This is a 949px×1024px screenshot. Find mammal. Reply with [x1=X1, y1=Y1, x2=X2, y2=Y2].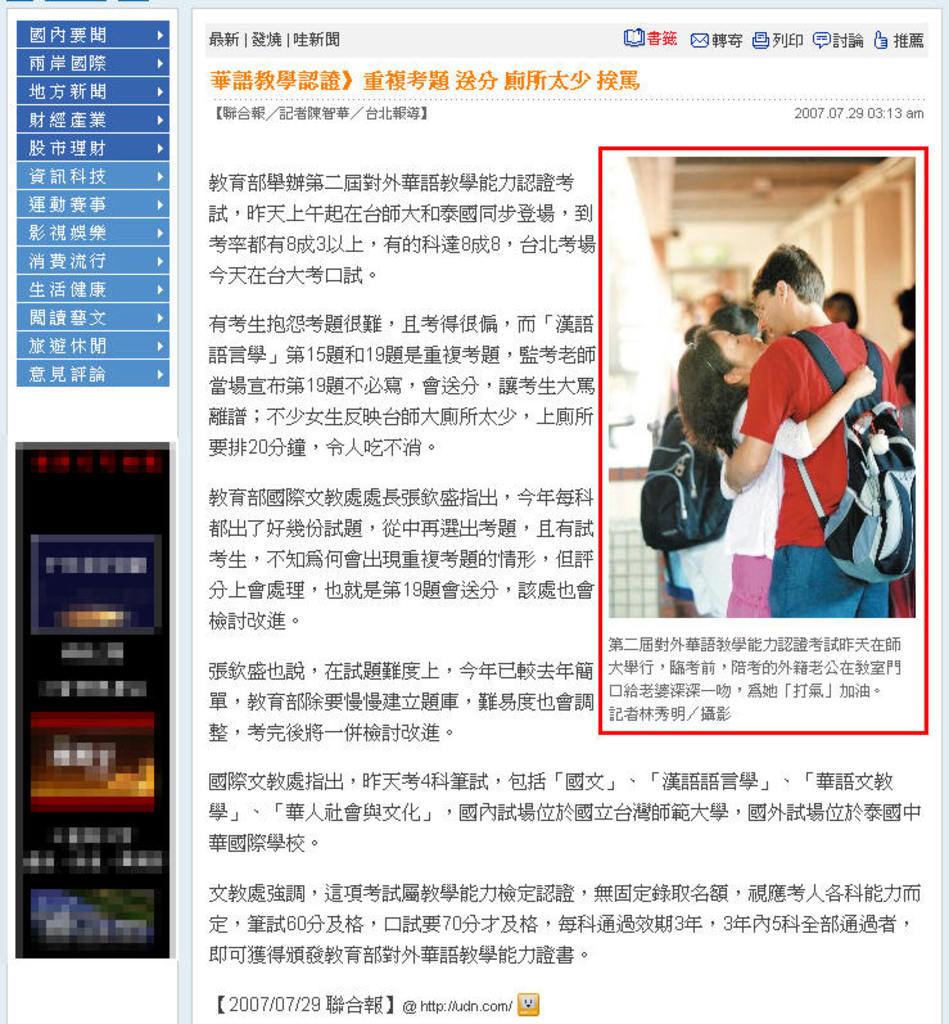
[x1=673, y1=305, x2=763, y2=631].
